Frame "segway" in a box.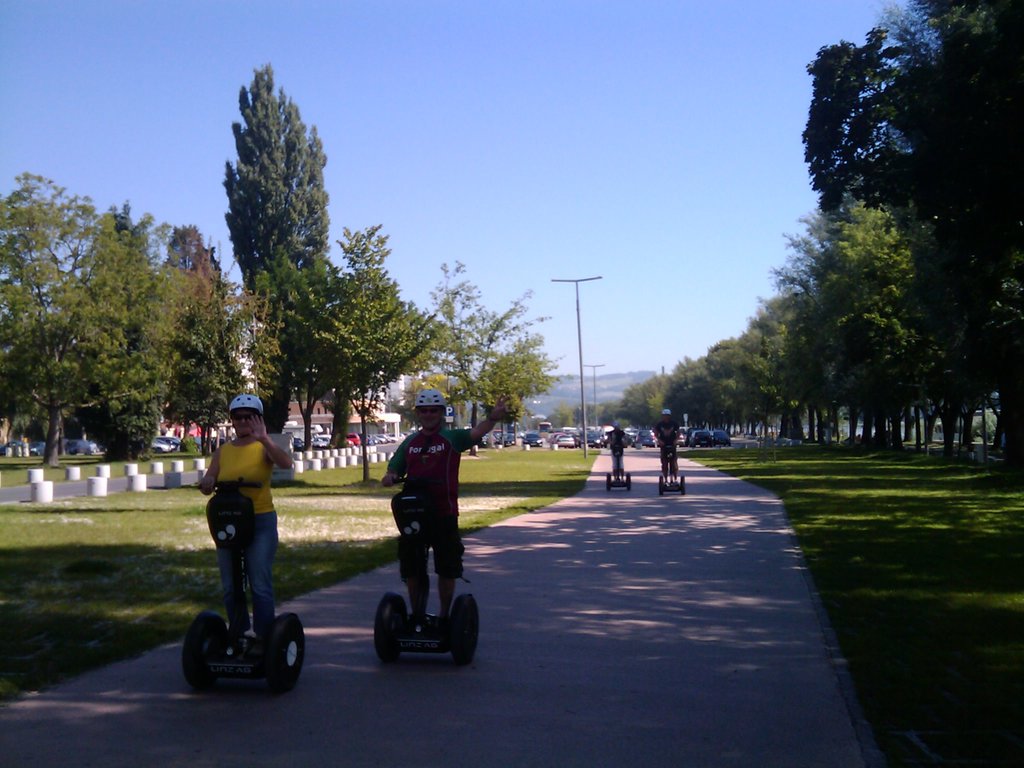
177, 478, 310, 688.
